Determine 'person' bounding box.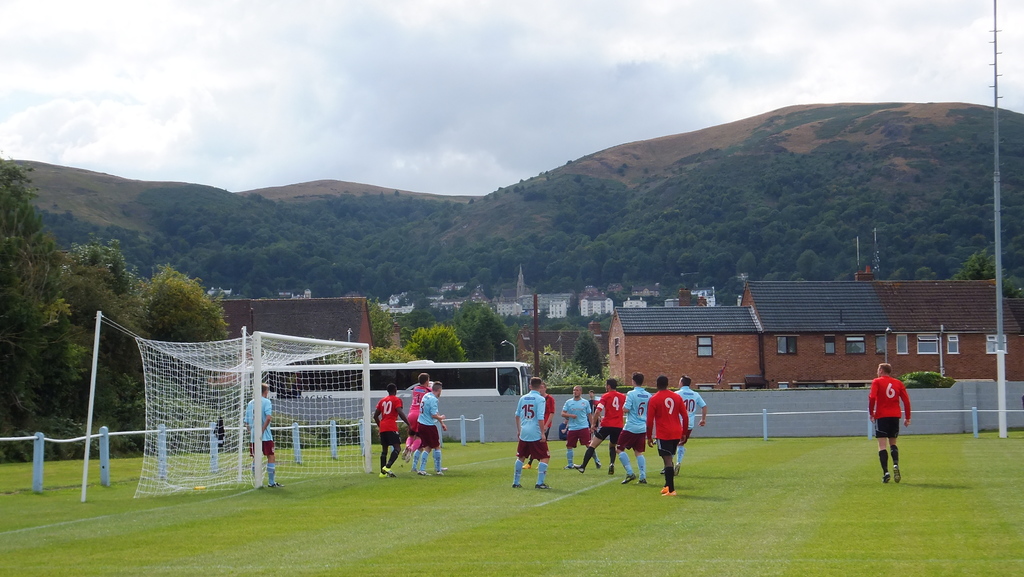
Determined: select_region(870, 353, 922, 478).
